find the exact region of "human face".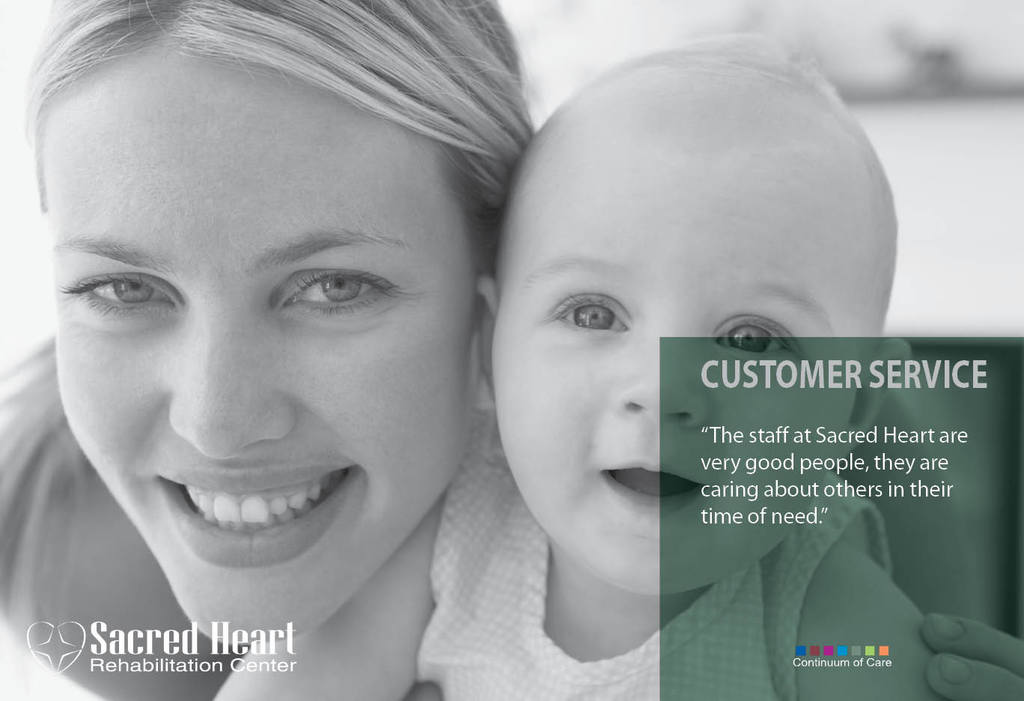
Exact region: 30,44,496,634.
